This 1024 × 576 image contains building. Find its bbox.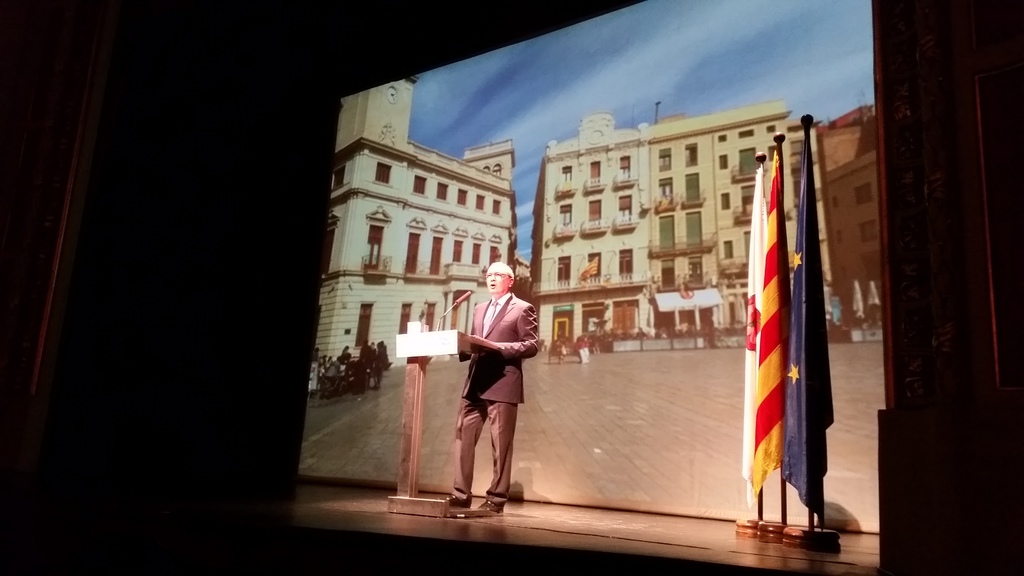
locate(525, 109, 646, 359).
